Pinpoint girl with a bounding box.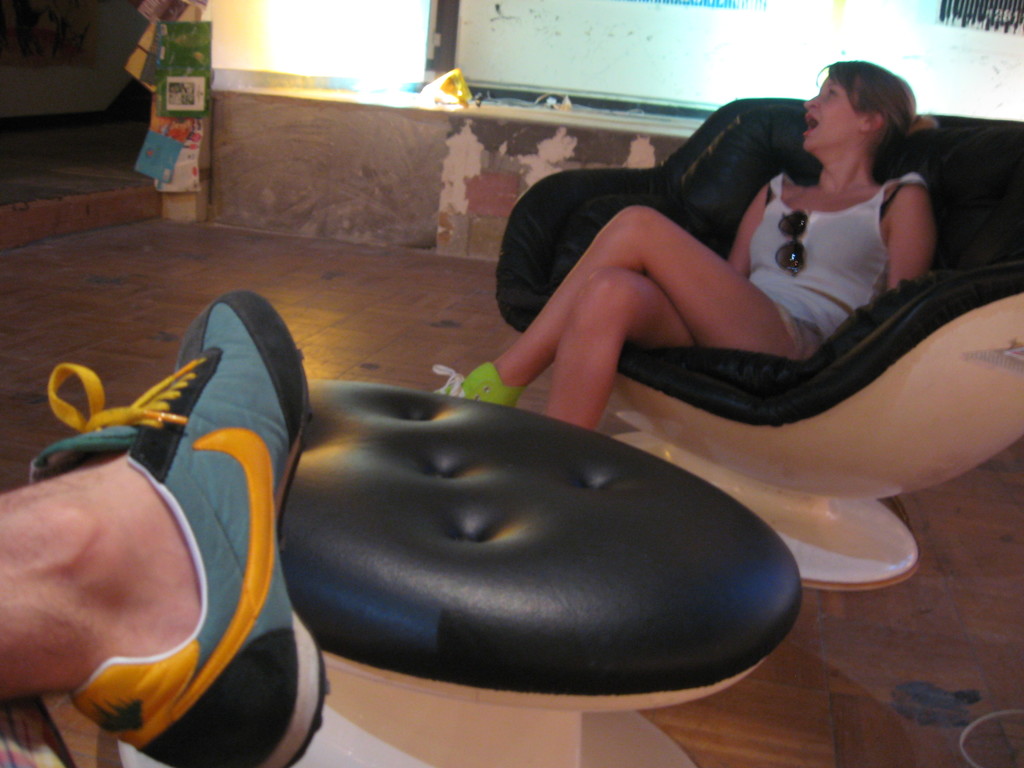
(430, 54, 940, 436).
